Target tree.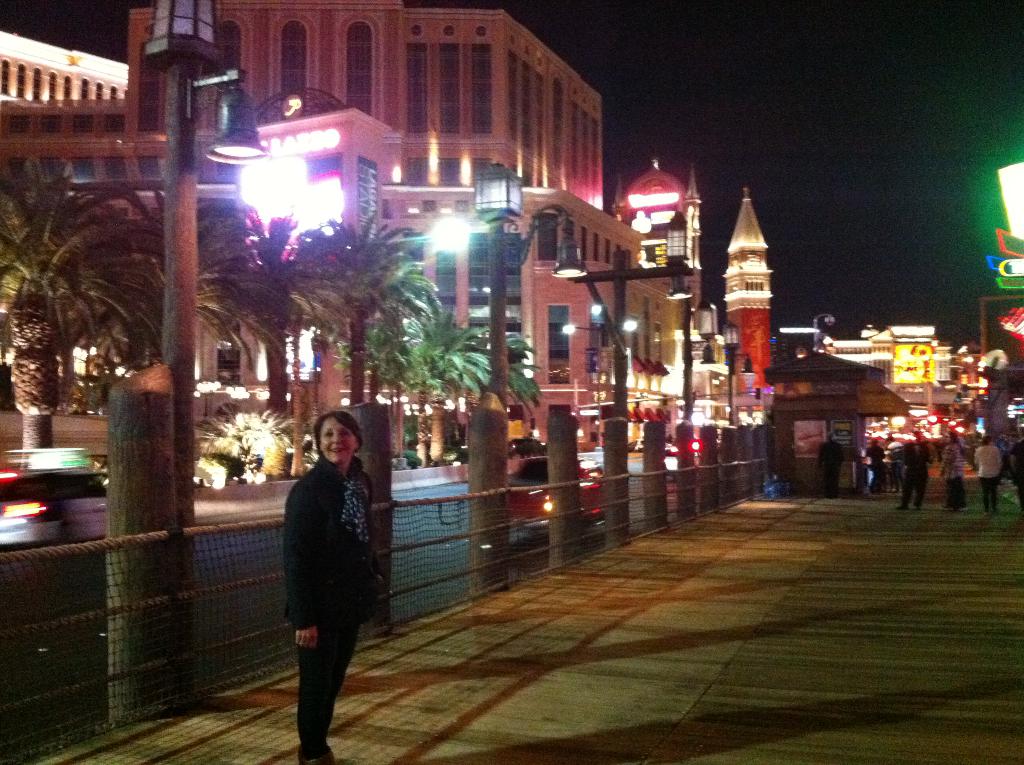
Target region: (99, 175, 241, 348).
